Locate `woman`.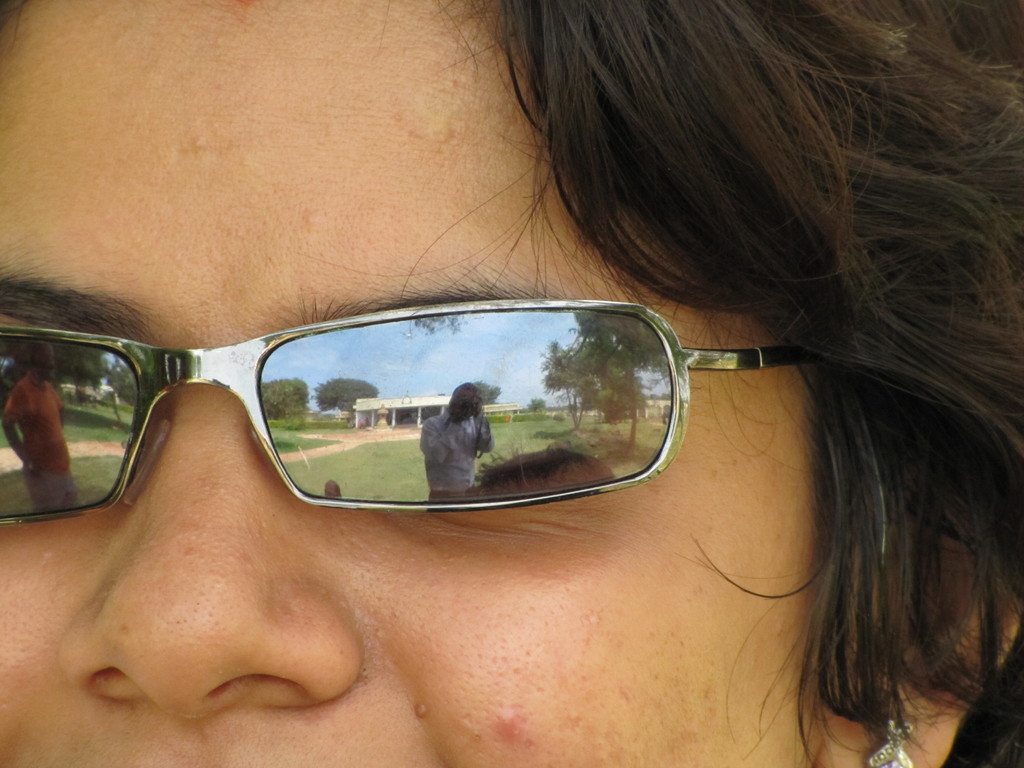
Bounding box: x1=0, y1=0, x2=1023, y2=767.
